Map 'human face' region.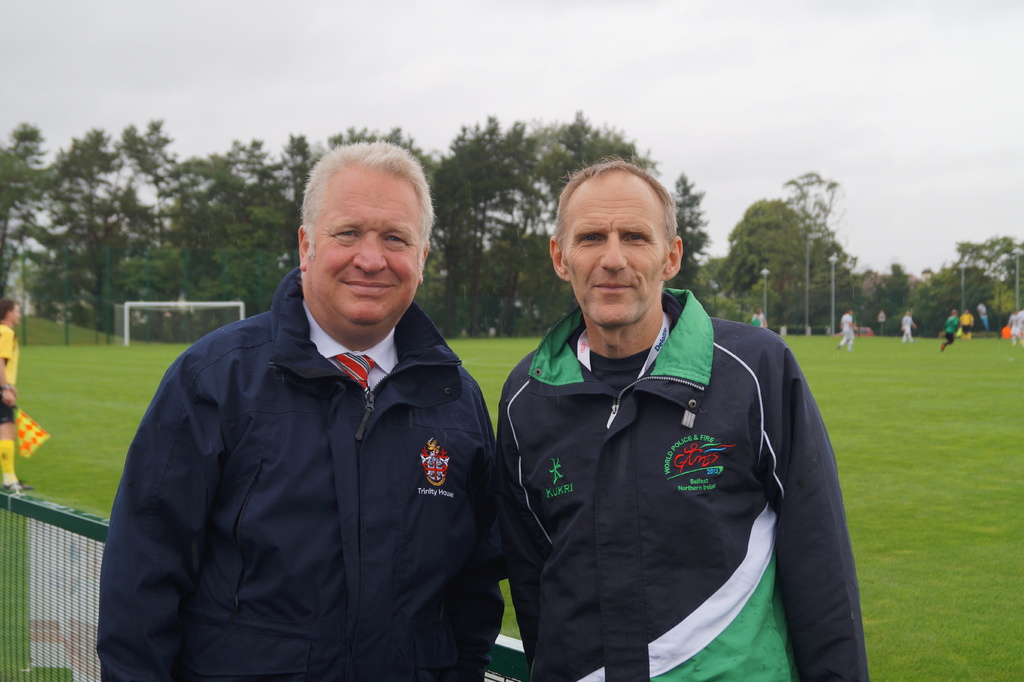
Mapped to bbox=[310, 164, 419, 329].
